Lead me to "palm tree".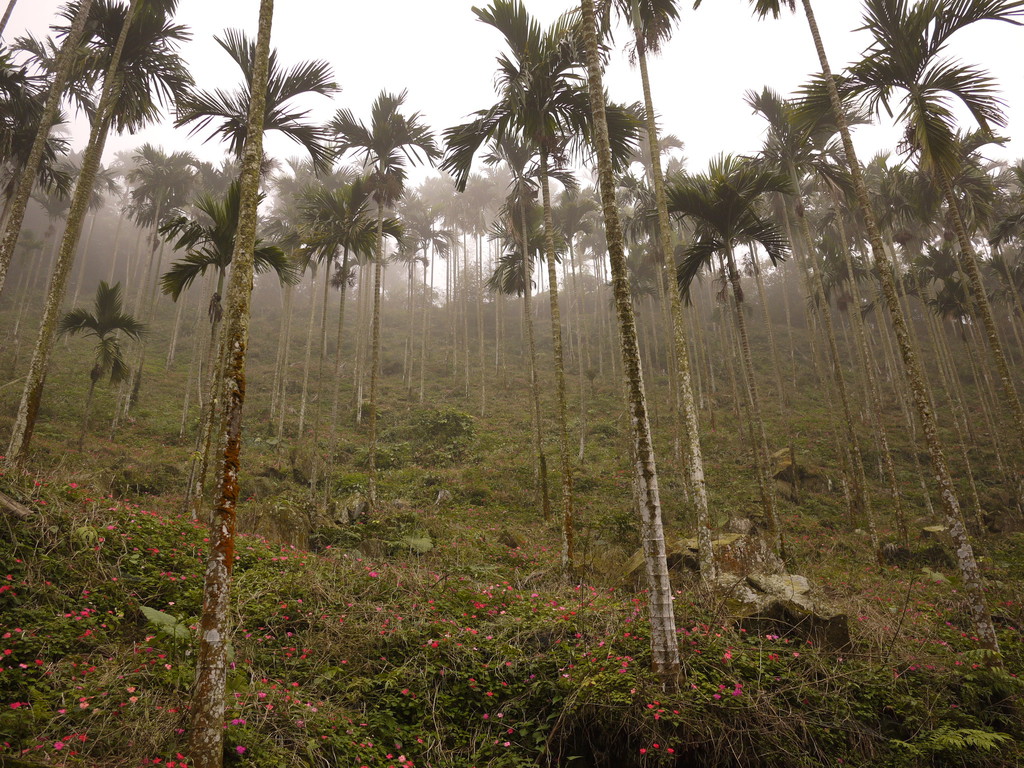
Lead to (left=145, top=34, right=346, bottom=657).
